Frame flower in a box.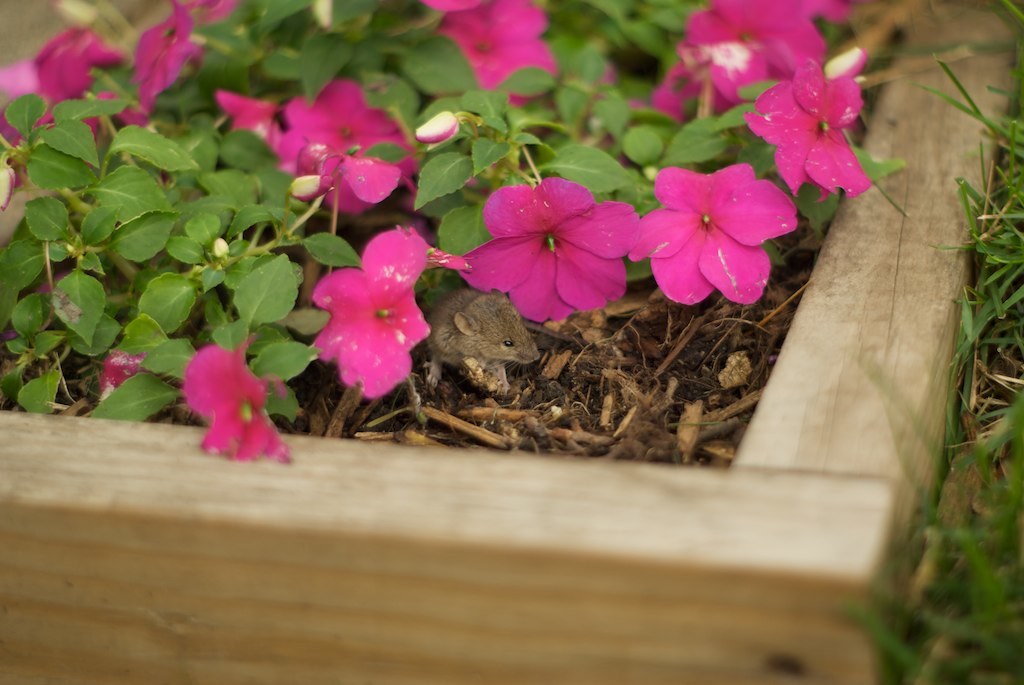
600:34:701:118.
